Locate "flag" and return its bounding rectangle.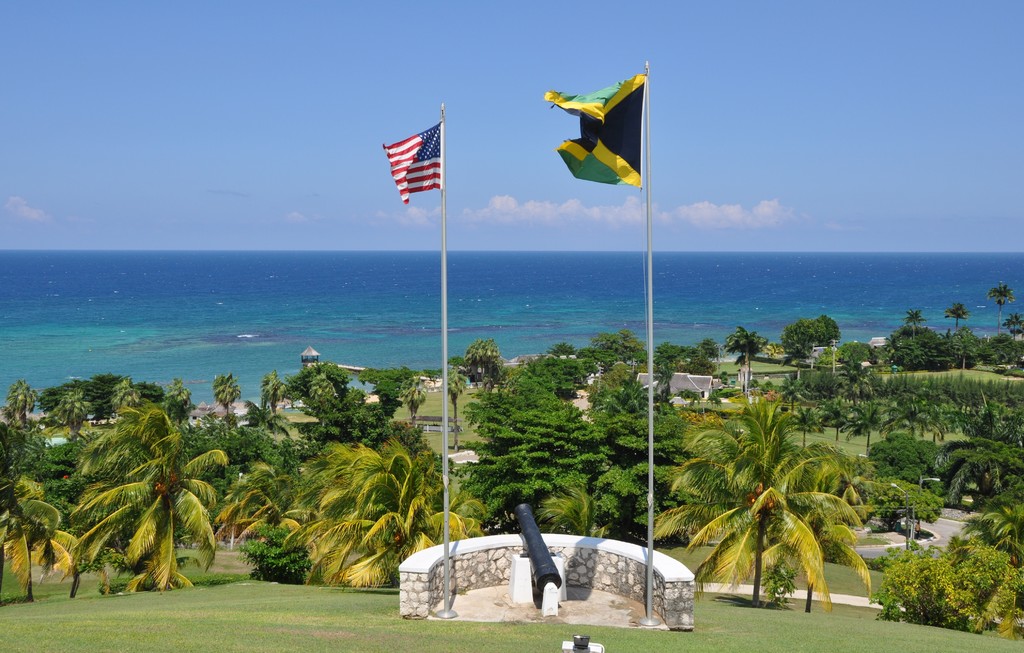
376/123/446/204.
